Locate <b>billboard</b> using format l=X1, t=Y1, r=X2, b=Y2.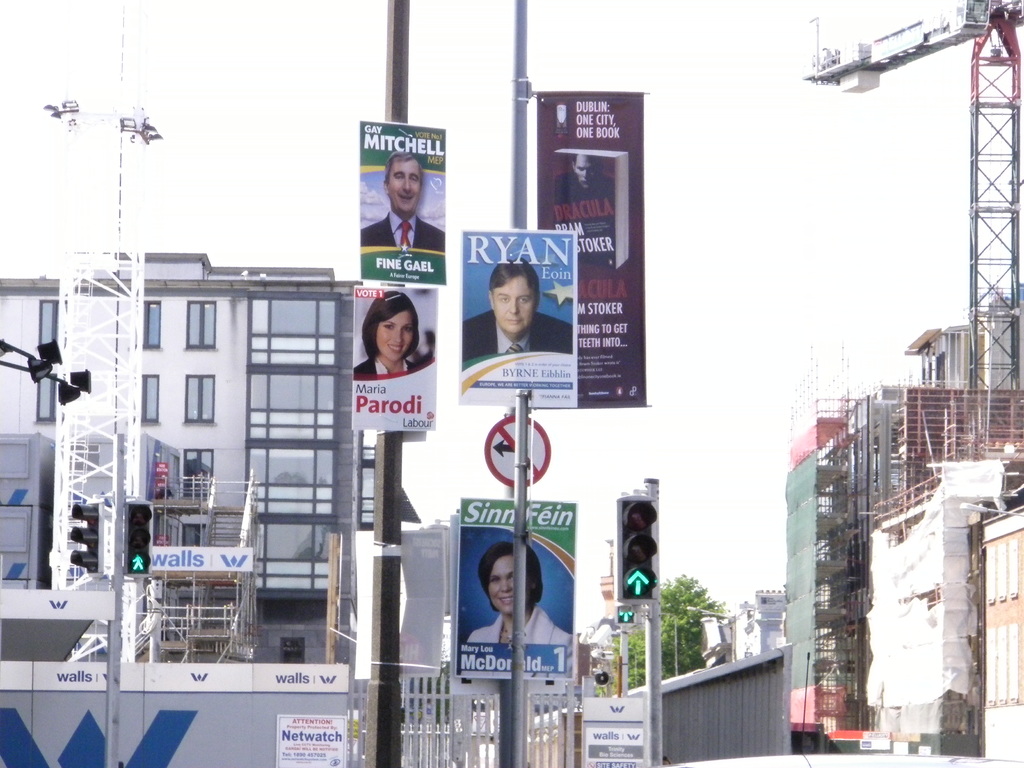
l=455, t=227, r=581, b=410.
